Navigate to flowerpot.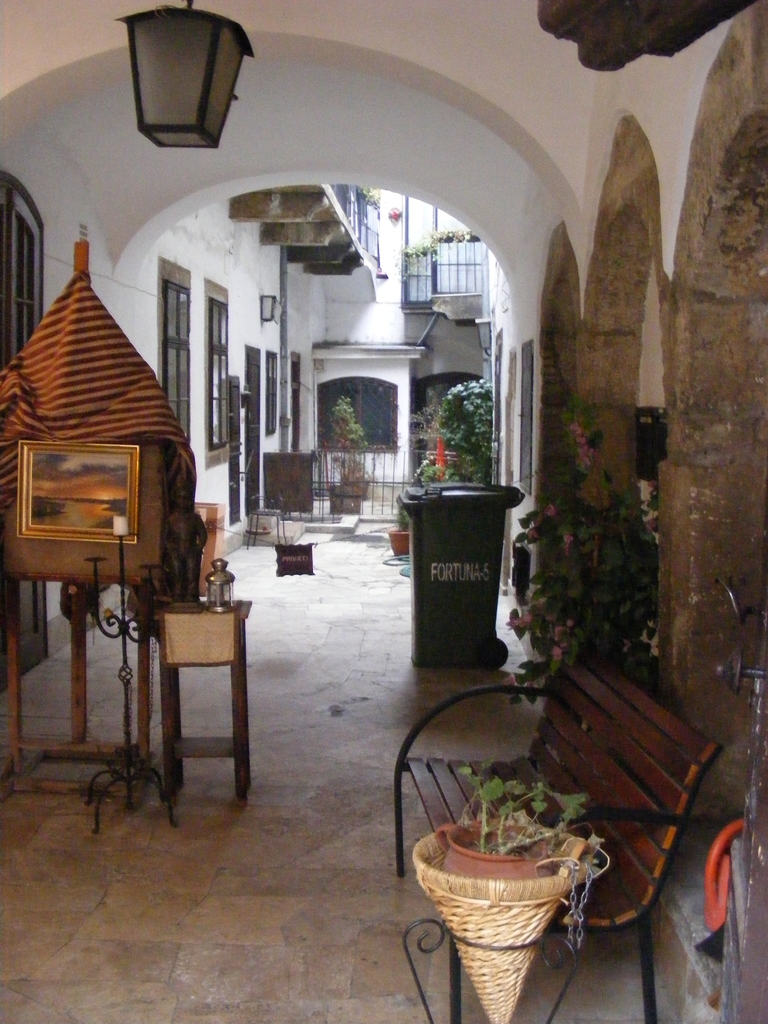
Navigation target: [left=442, top=817, right=561, bottom=881].
